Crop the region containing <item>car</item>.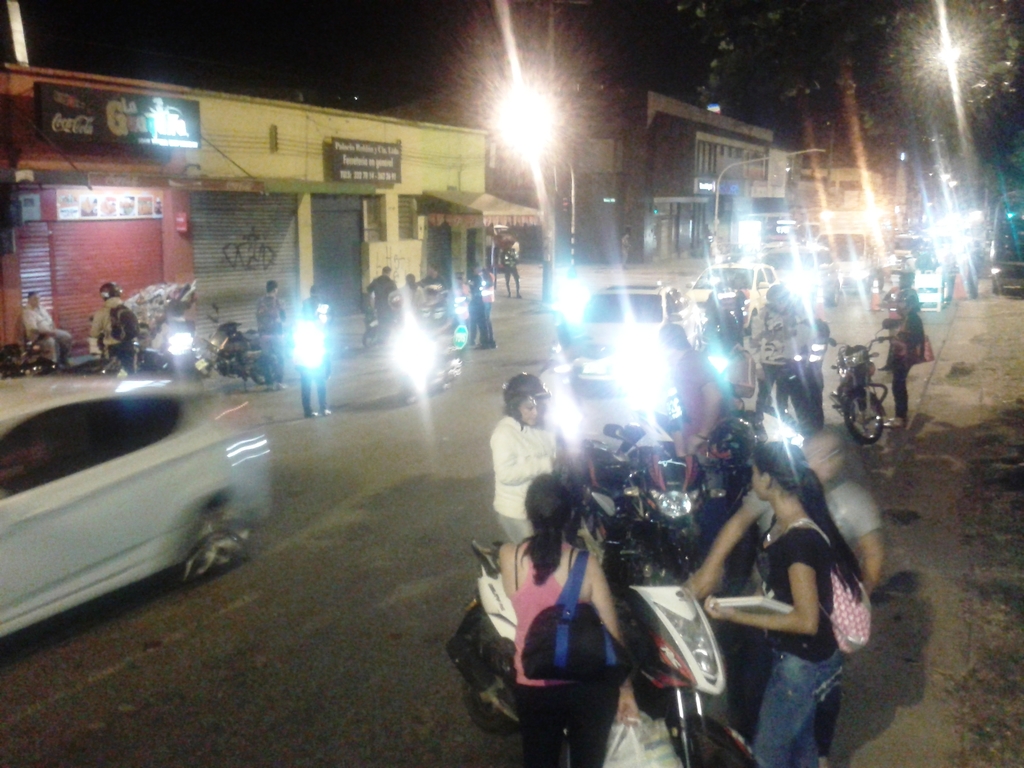
Crop region: 568/281/684/390.
